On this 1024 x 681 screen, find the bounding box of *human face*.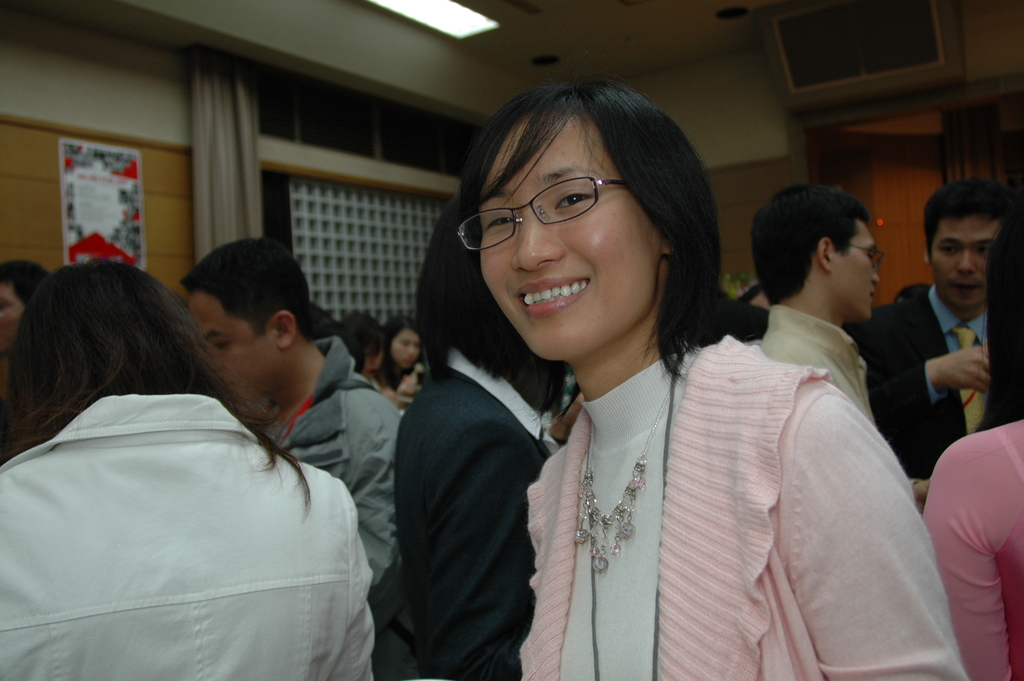
Bounding box: <bbox>828, 220, 881, 319</bbox>.
